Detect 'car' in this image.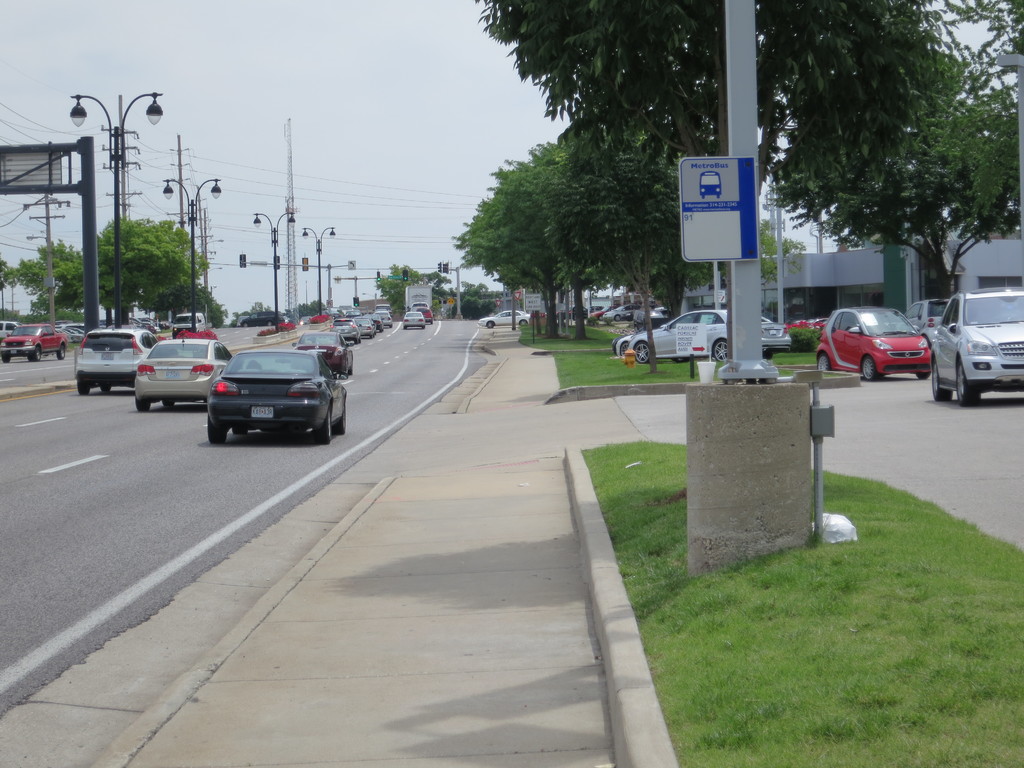
Detection: detection(477, 311, 533, 328).
